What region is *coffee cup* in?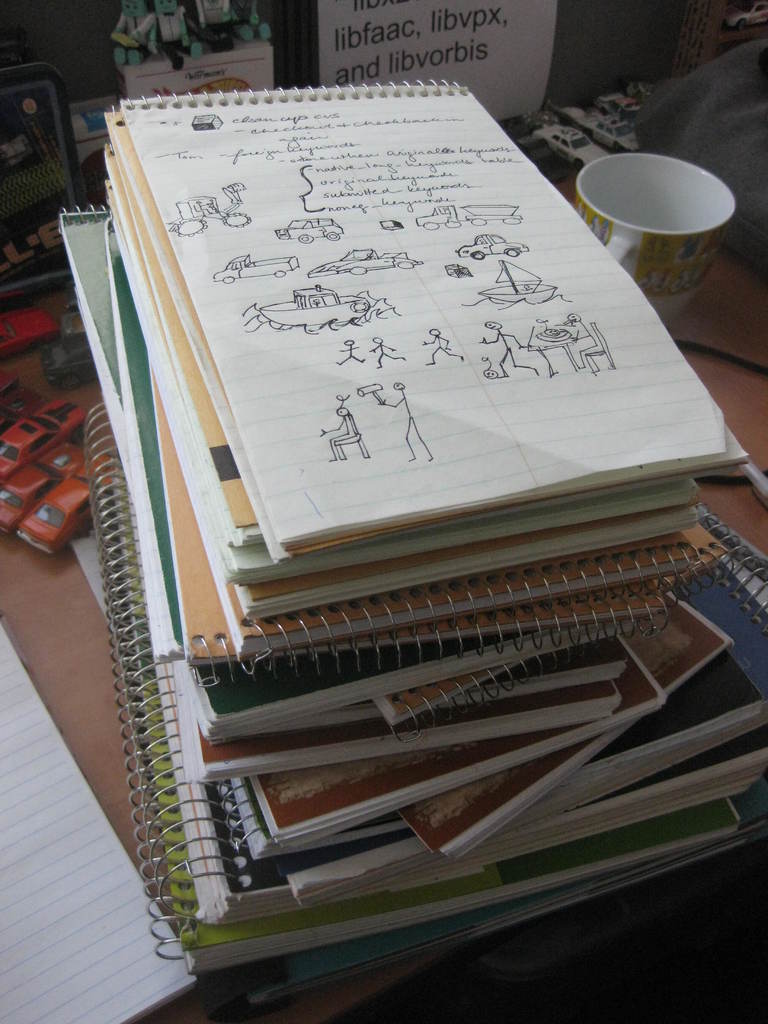
l=573, t=154, r=735, b=337.
